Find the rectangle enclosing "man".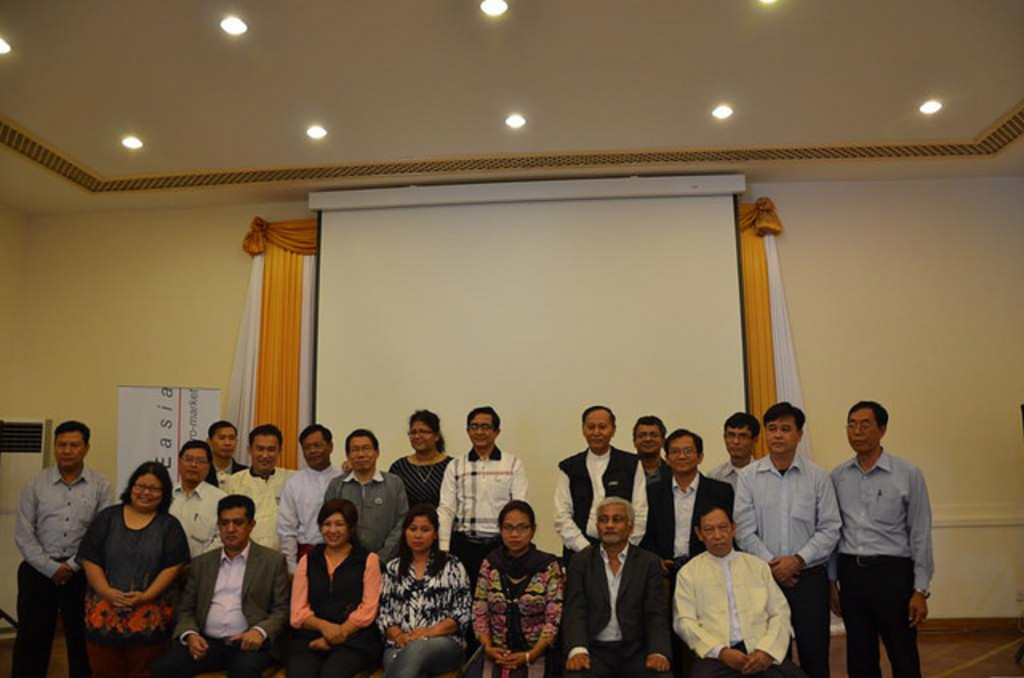
(x1=282, y1=422, x2=350, y2=576).
